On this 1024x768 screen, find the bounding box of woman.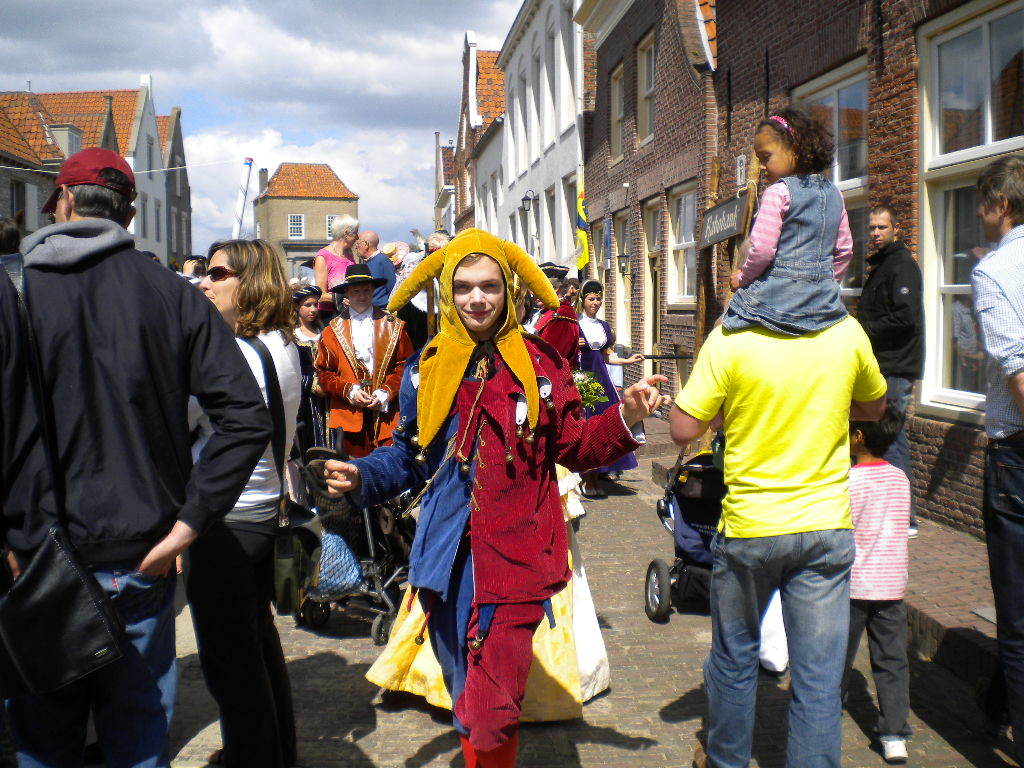
Bounding box: (573,280,649,498).
